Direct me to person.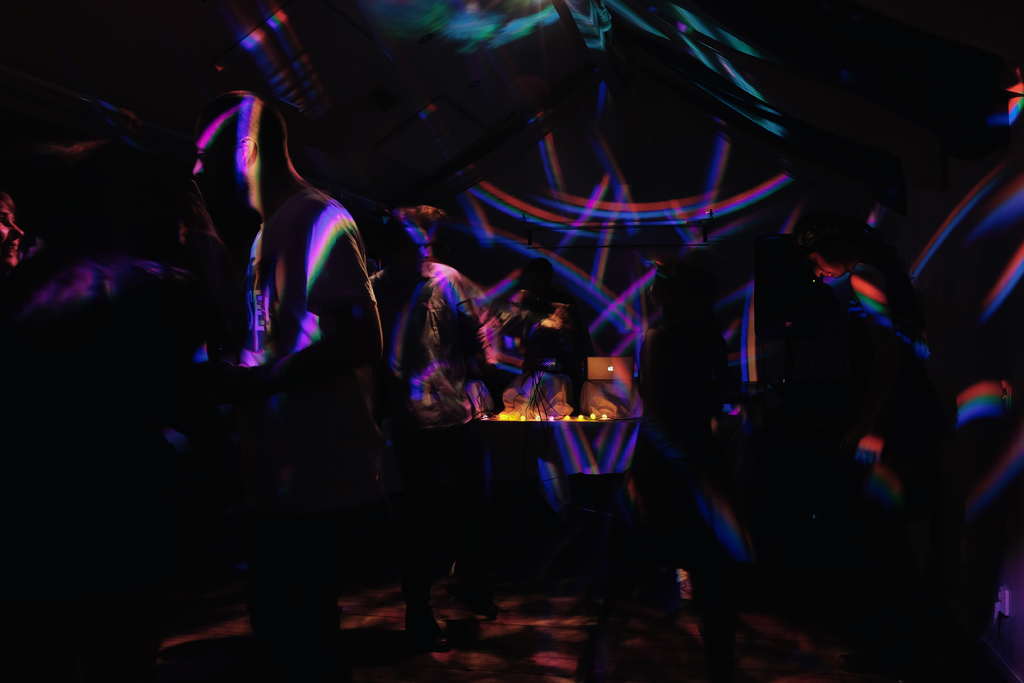
Direction: x1=0, y1=188, x2=26, y2=269.
